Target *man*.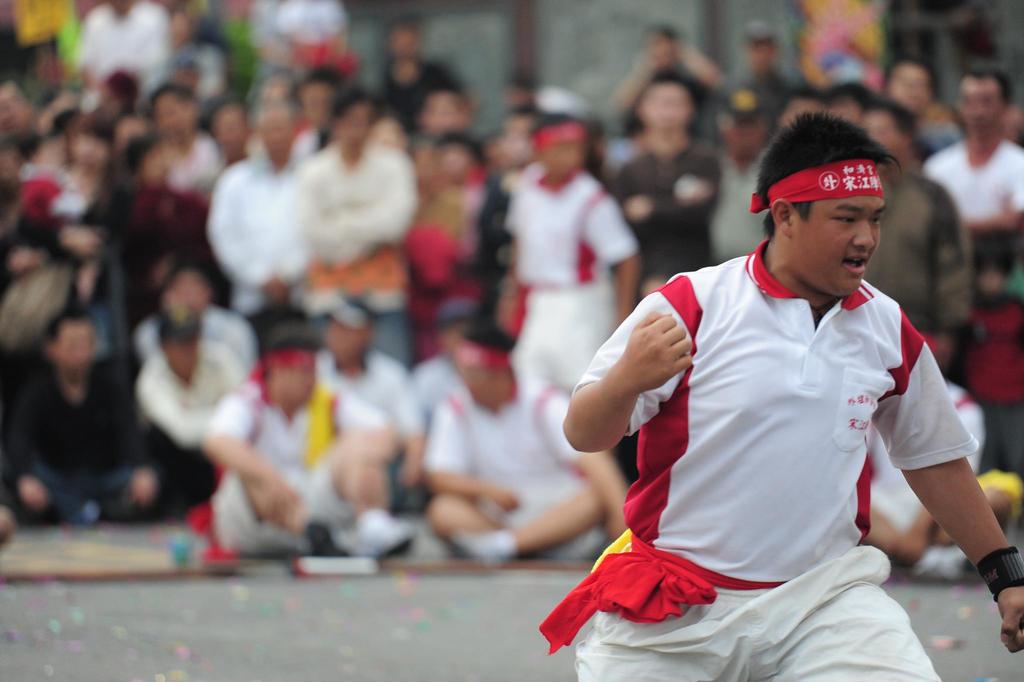
Target region: (x1=0, y1=309, x2=168, y2=524).
